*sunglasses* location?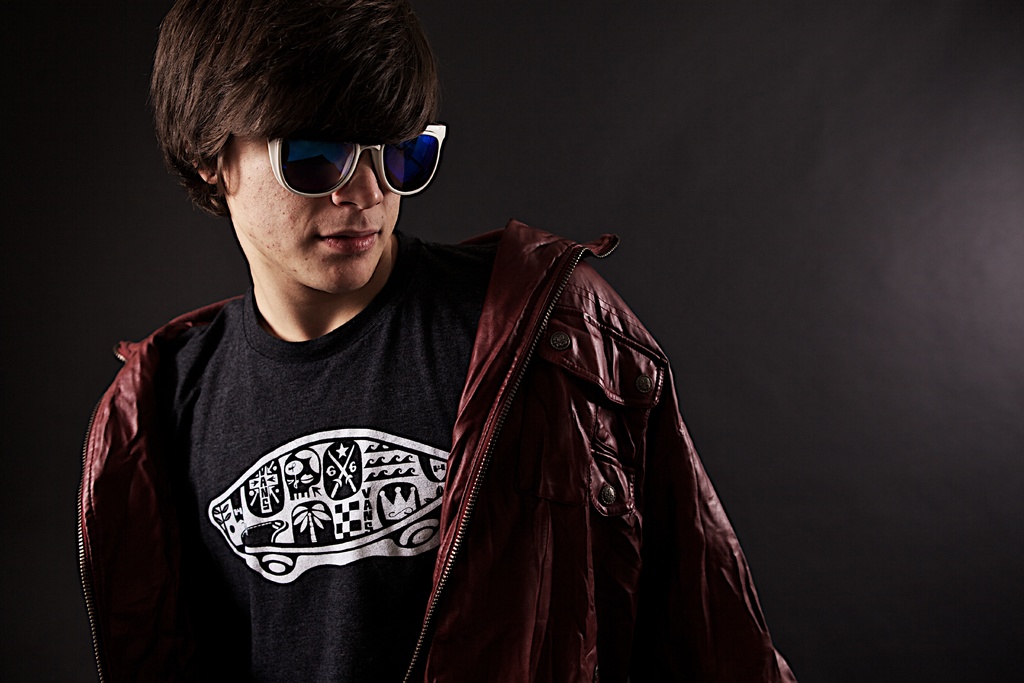
[261,125,448,200]
